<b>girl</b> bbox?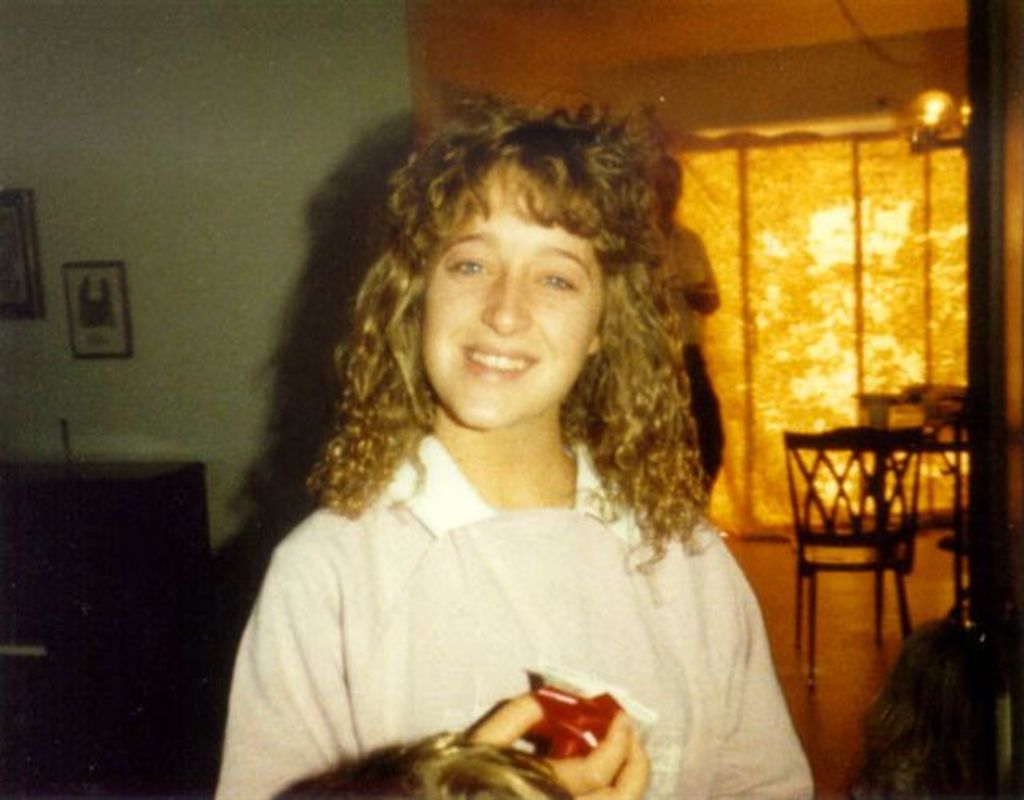
<bbox>218, 86, 819, 798</bbox>
